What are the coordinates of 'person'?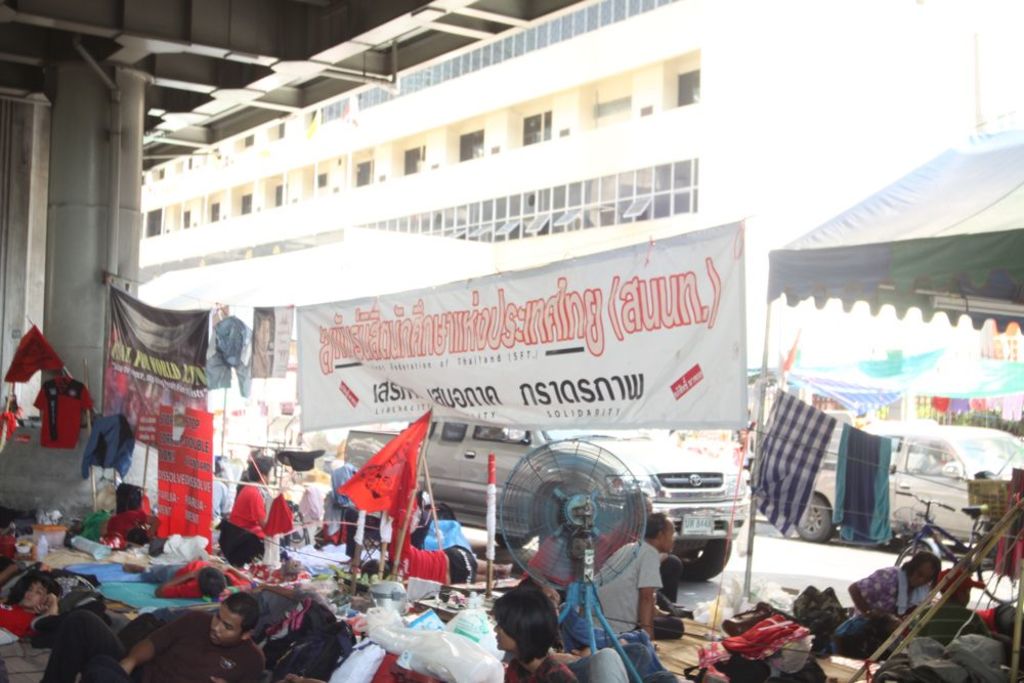
box(42, 587, 264, 682).
